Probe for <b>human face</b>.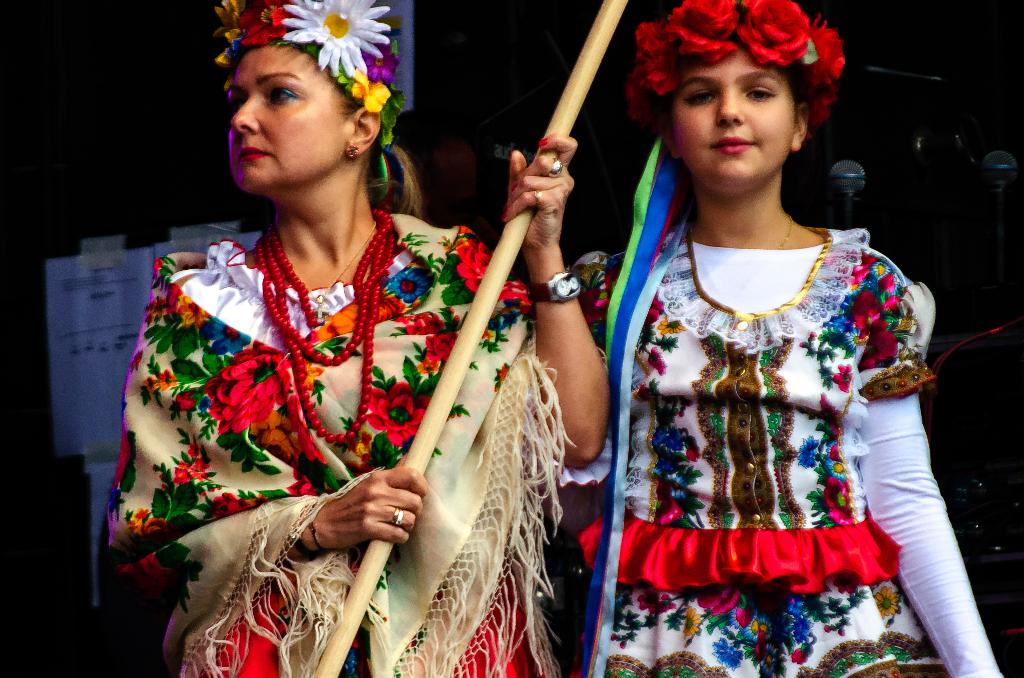
Probe result: <box>668,42,797,186</box>.
